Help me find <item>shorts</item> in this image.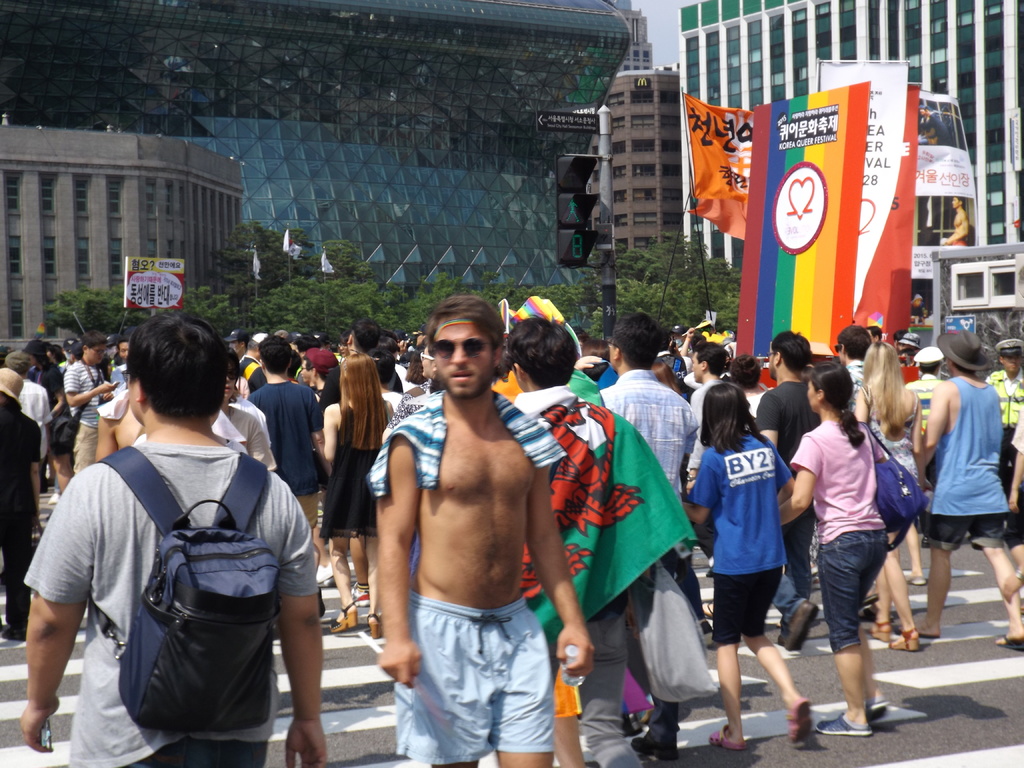
Found it: x1=298 y1=490 x2=318 y2=527.
